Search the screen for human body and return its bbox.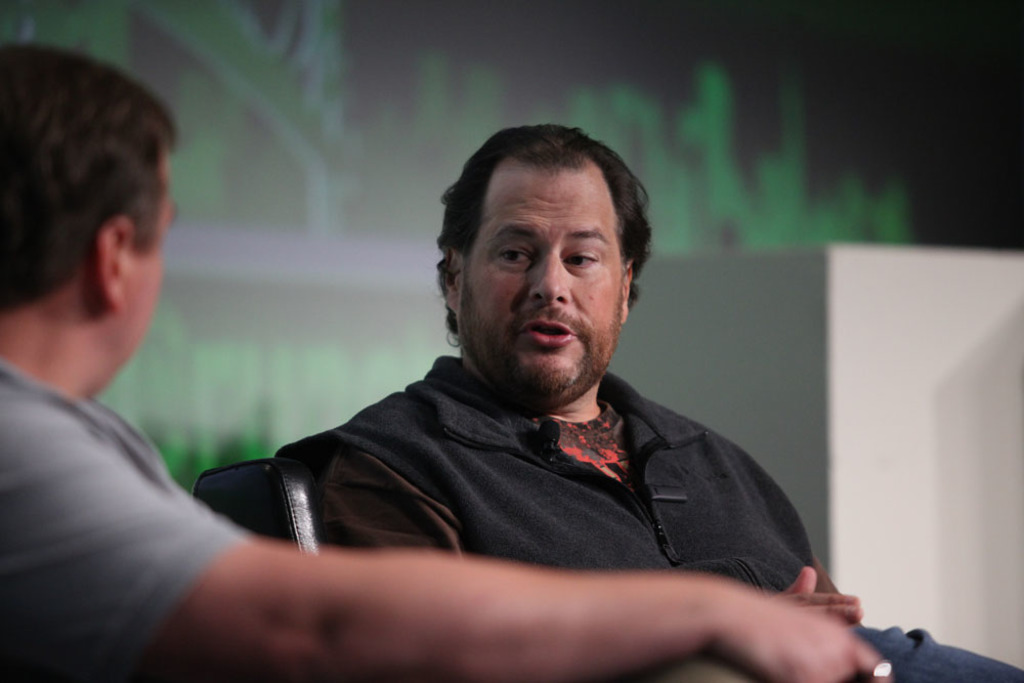
Found: Rect(280, 121, 1023, 682).
